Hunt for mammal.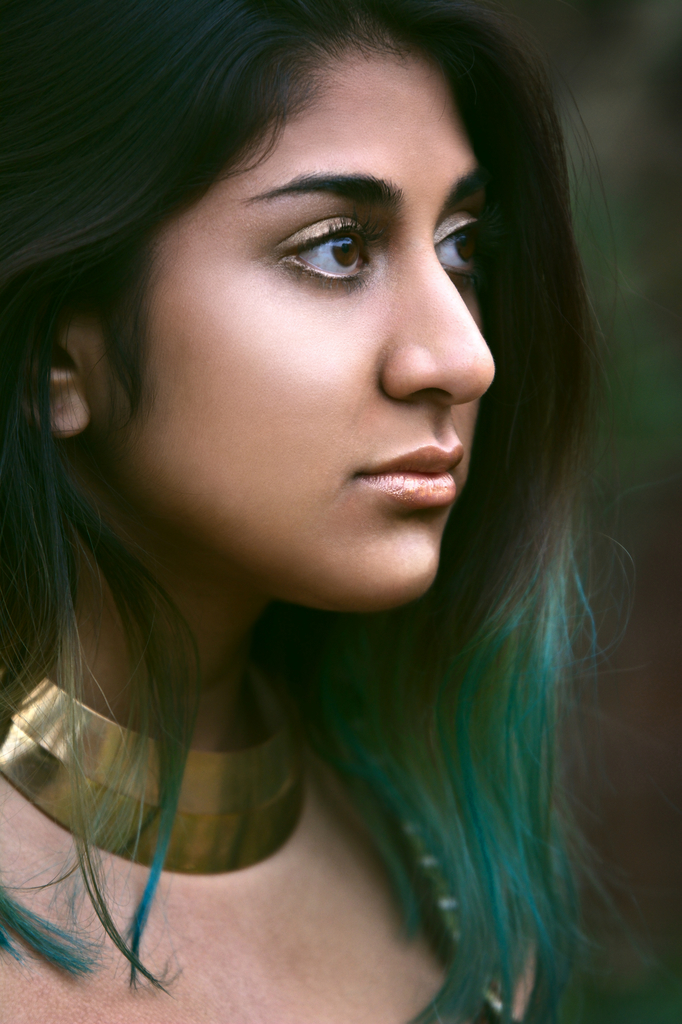
Hunted down at x1=0, y1=0, x2=669, y2=1023.
